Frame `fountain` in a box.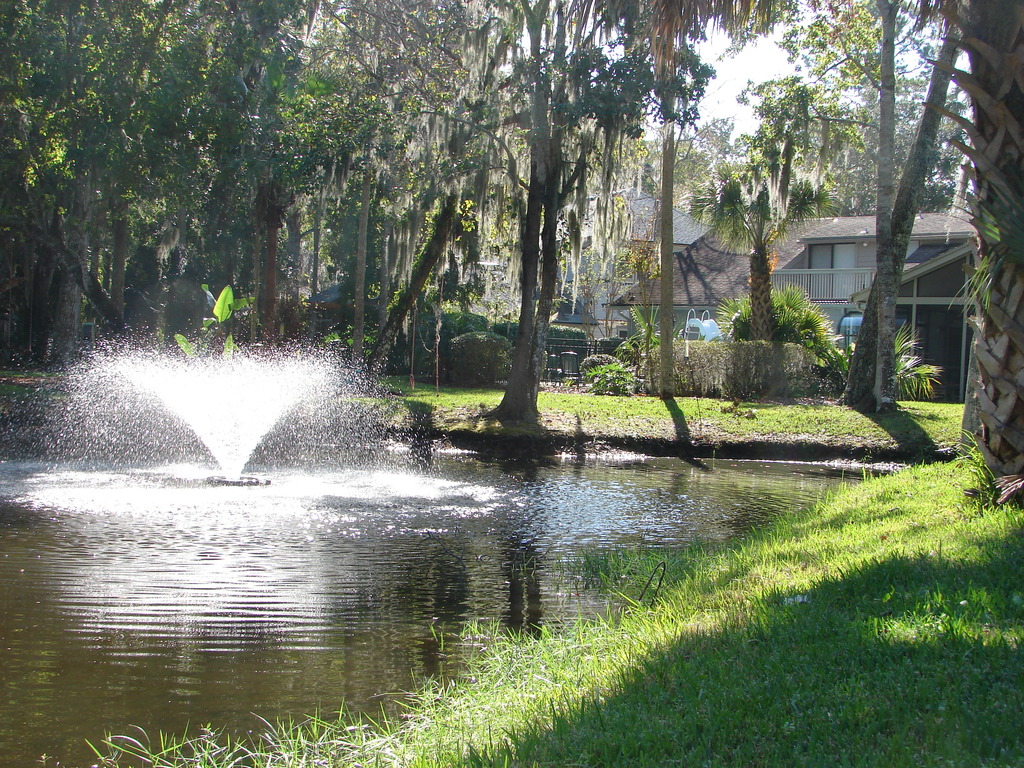
locate(43, 317, 435, 513).
